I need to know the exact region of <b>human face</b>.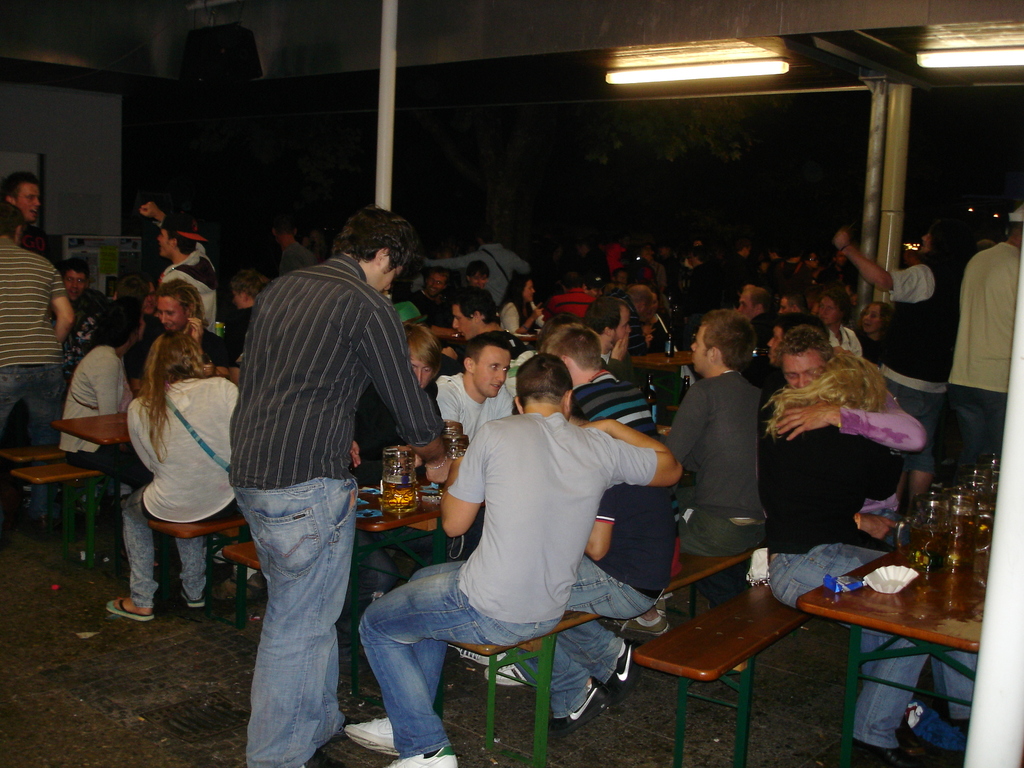
Region: [158,228,183,254].
